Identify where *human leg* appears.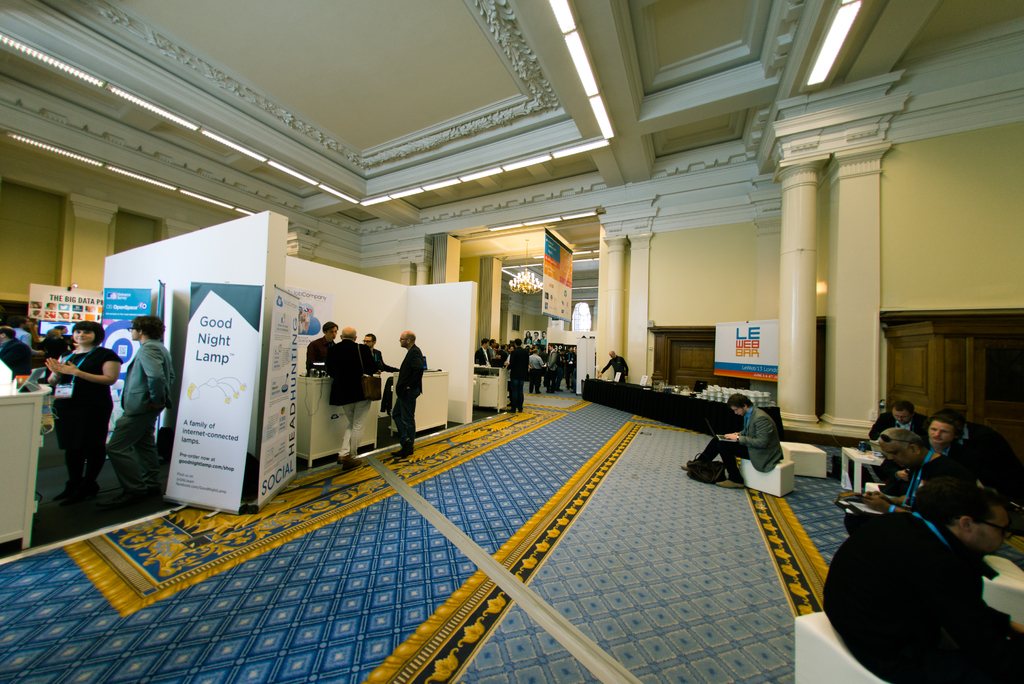
Appears at 392:384:413:457.
